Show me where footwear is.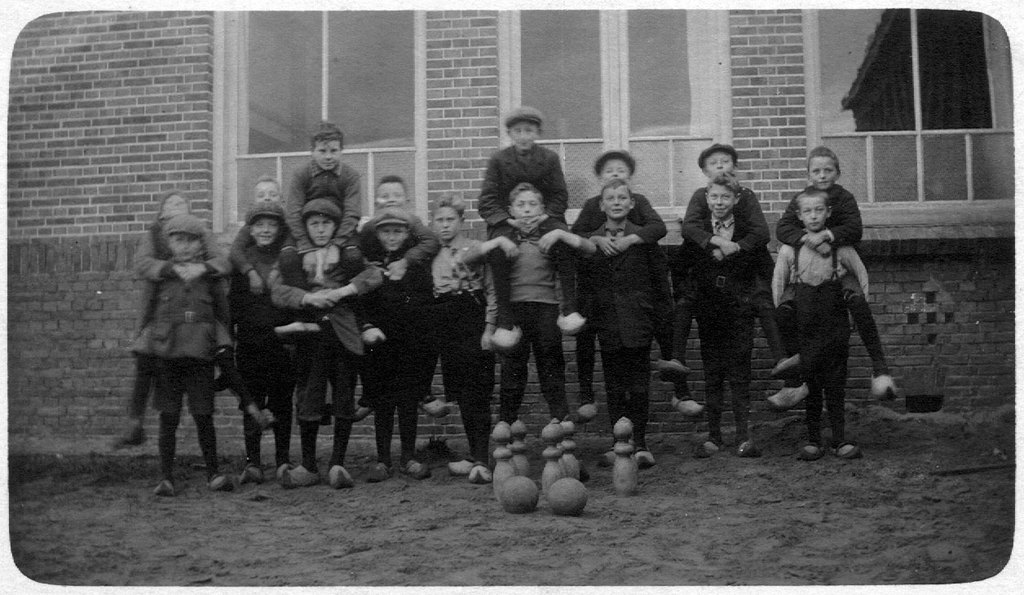
footwear is at (left=241, top=465, right=262, bottom=485).
